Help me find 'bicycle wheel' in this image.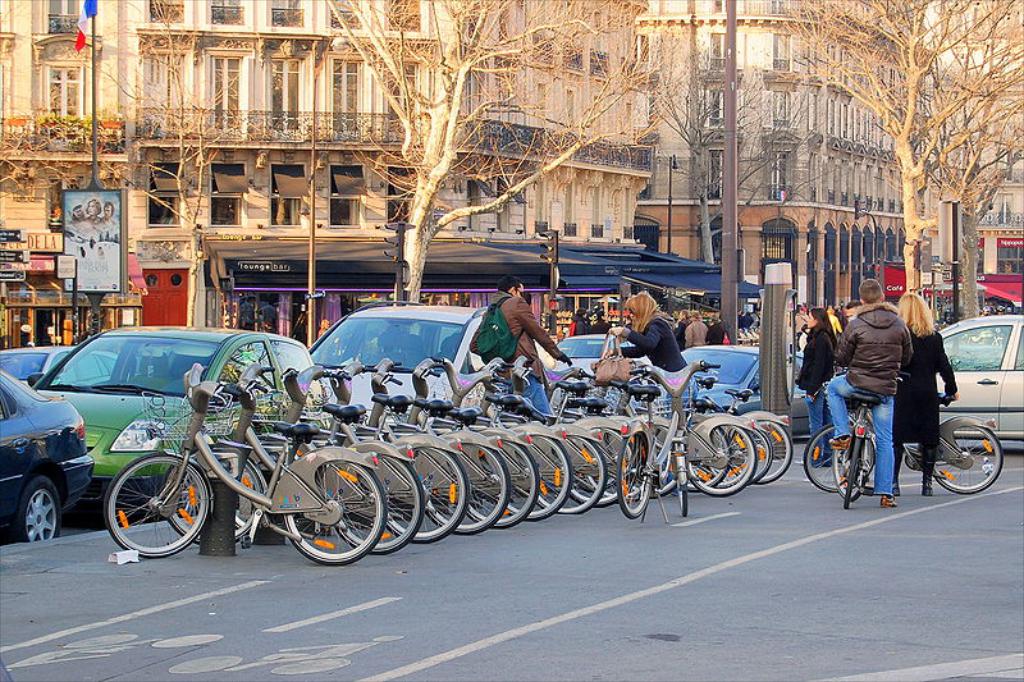
Found it: (692,422,758,493).
